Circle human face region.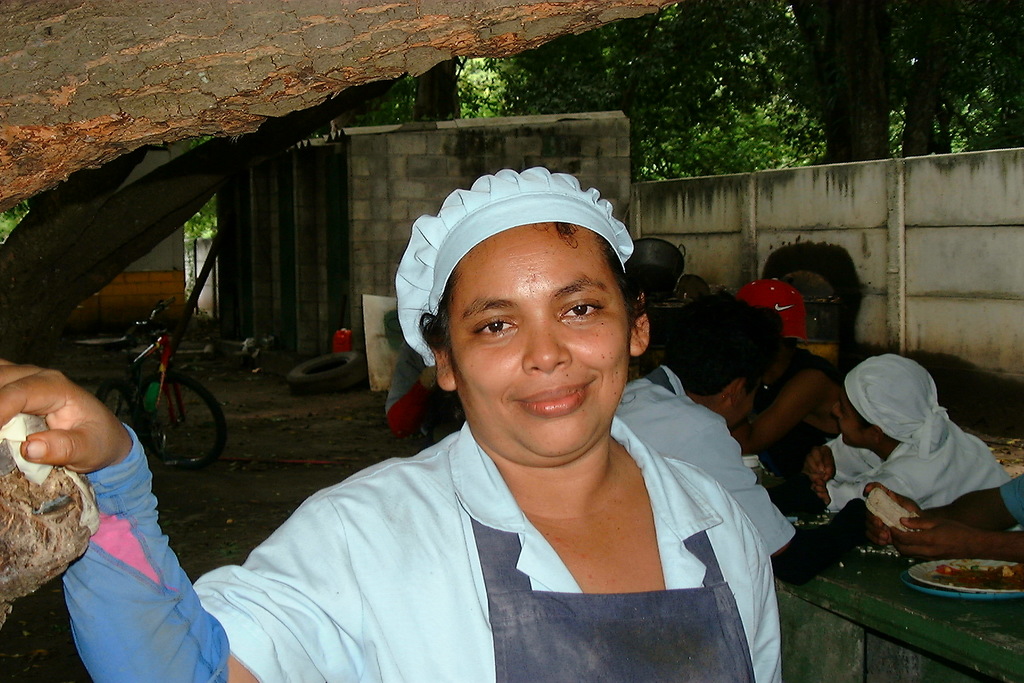
Region: [x1=836, y1=388, x2=871, y2=449].
